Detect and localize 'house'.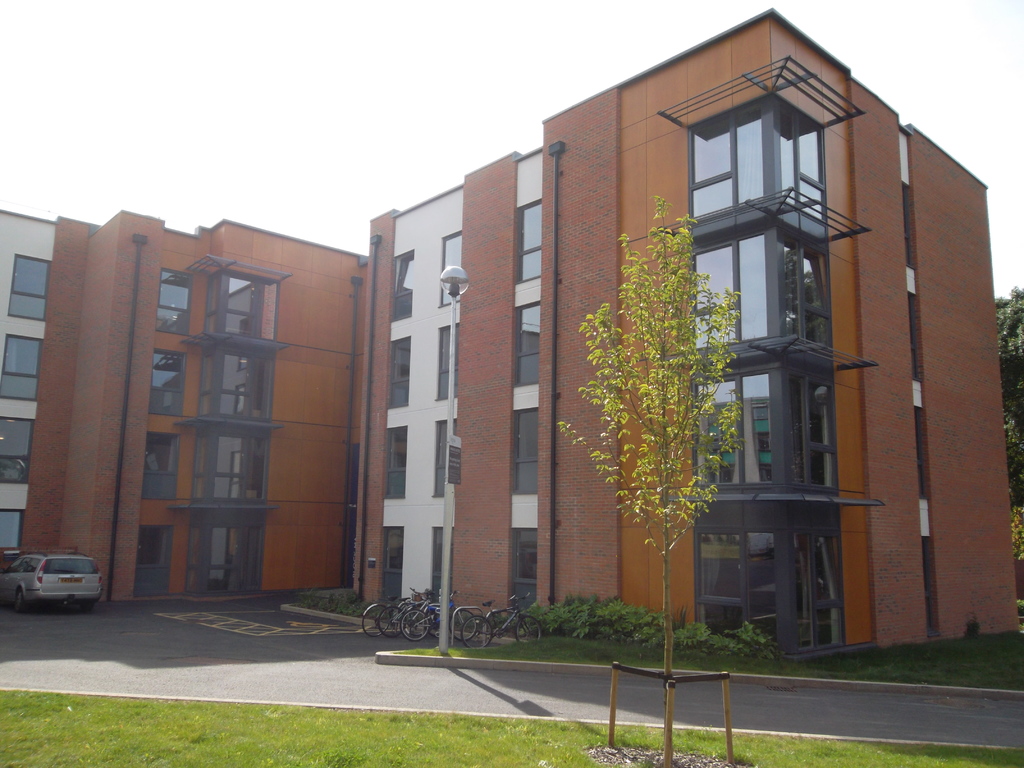
Localized at <bbox>343, 47, 991, 634</bbox>.
